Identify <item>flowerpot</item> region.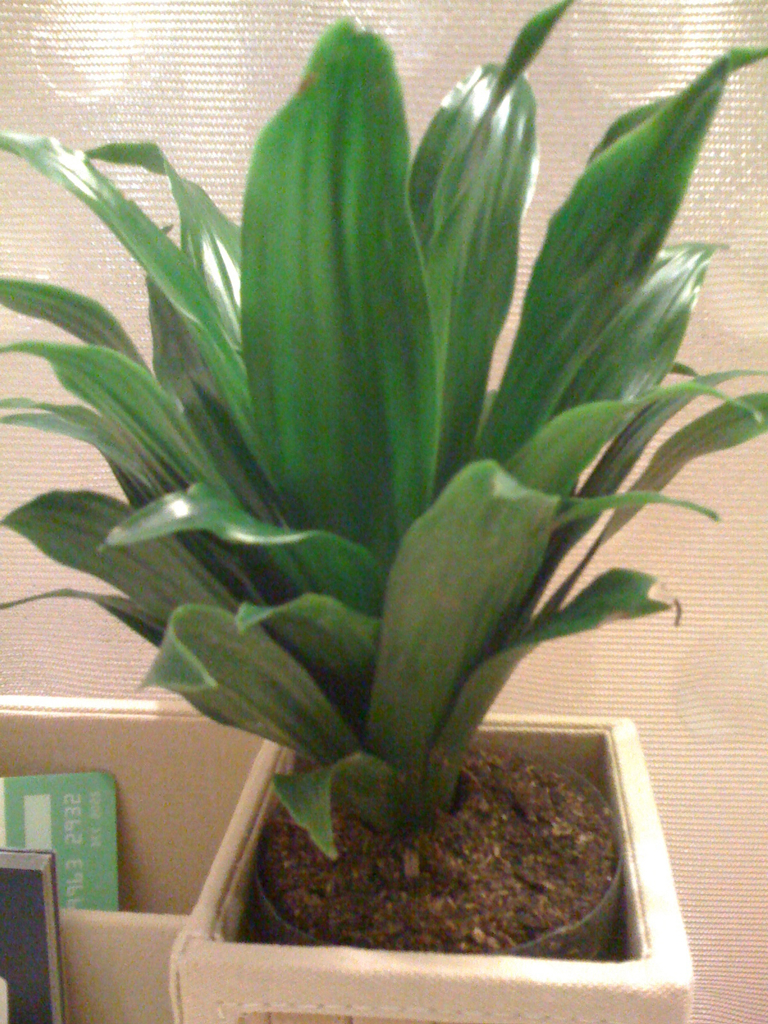
Region: 159, 710, 697, 1023.
